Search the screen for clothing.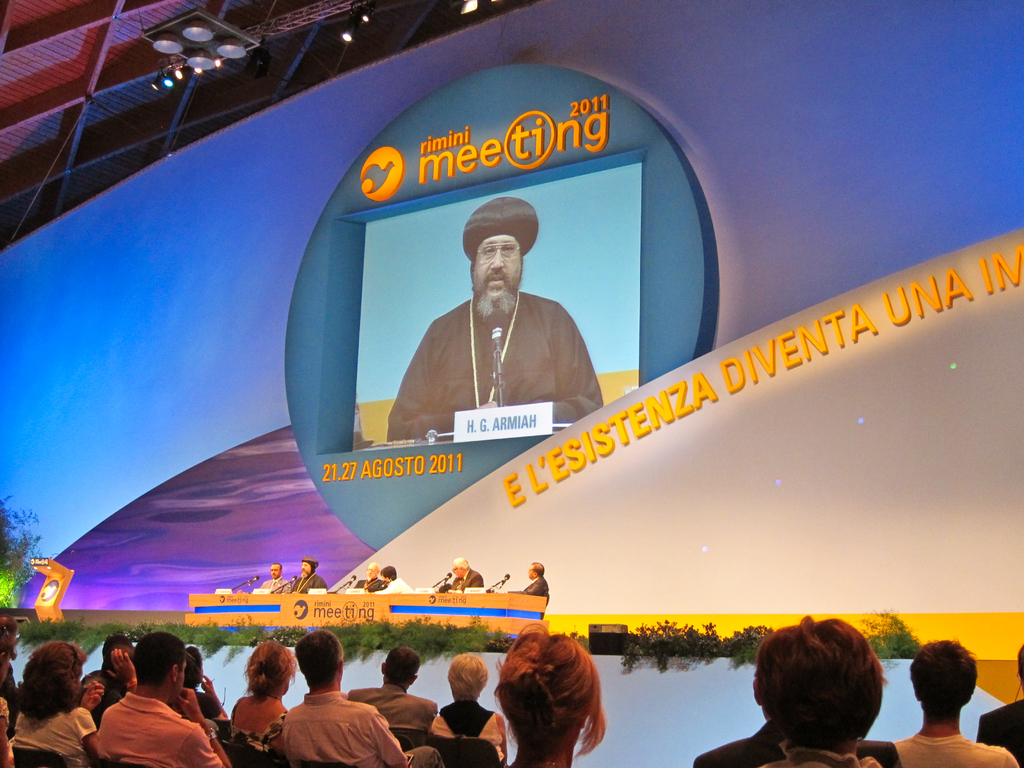
Found at crop(774, 742, 877, 767).
